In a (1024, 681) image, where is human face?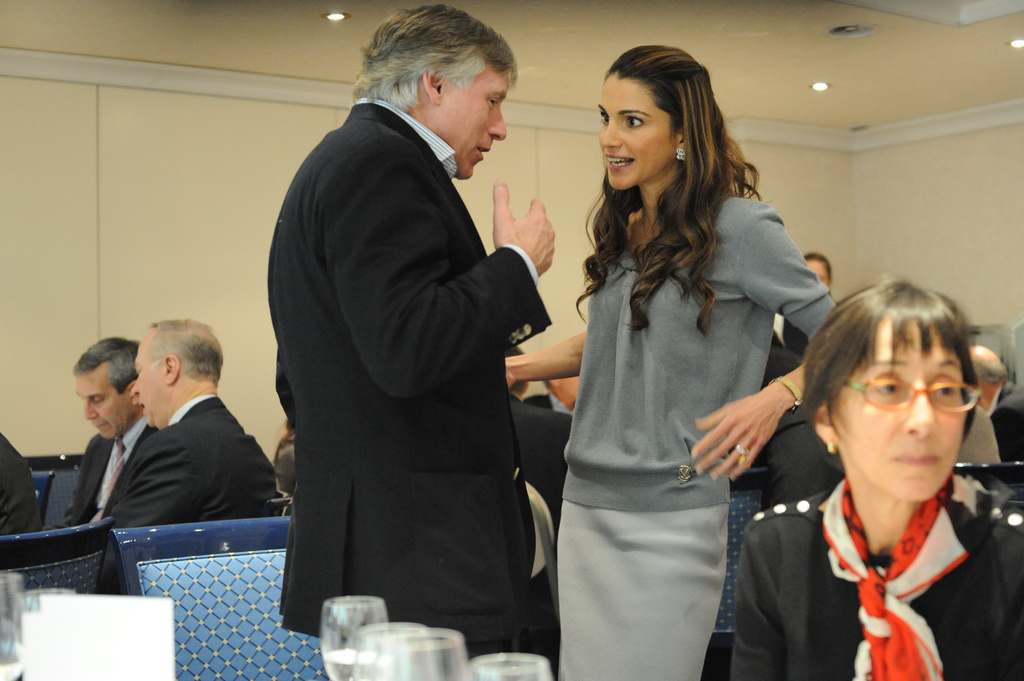
{"left": 438, "top": 68, "right": 510, "bottom": 177}.
